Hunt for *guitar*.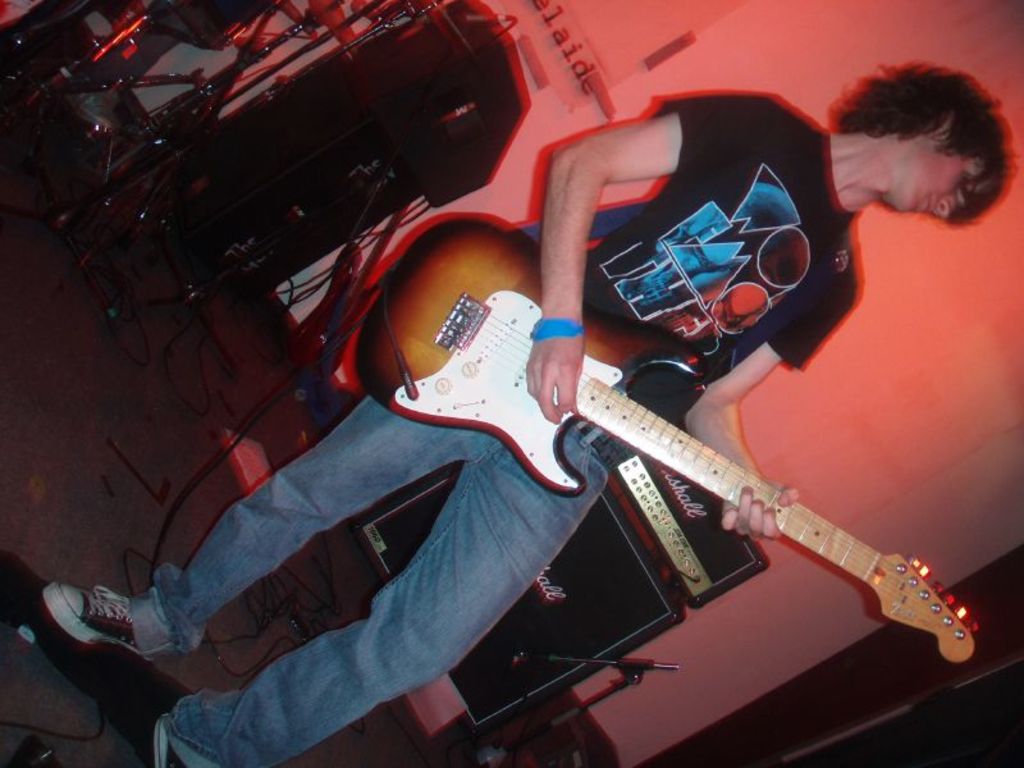
Hunted down at (375, 244, 978, 682).
